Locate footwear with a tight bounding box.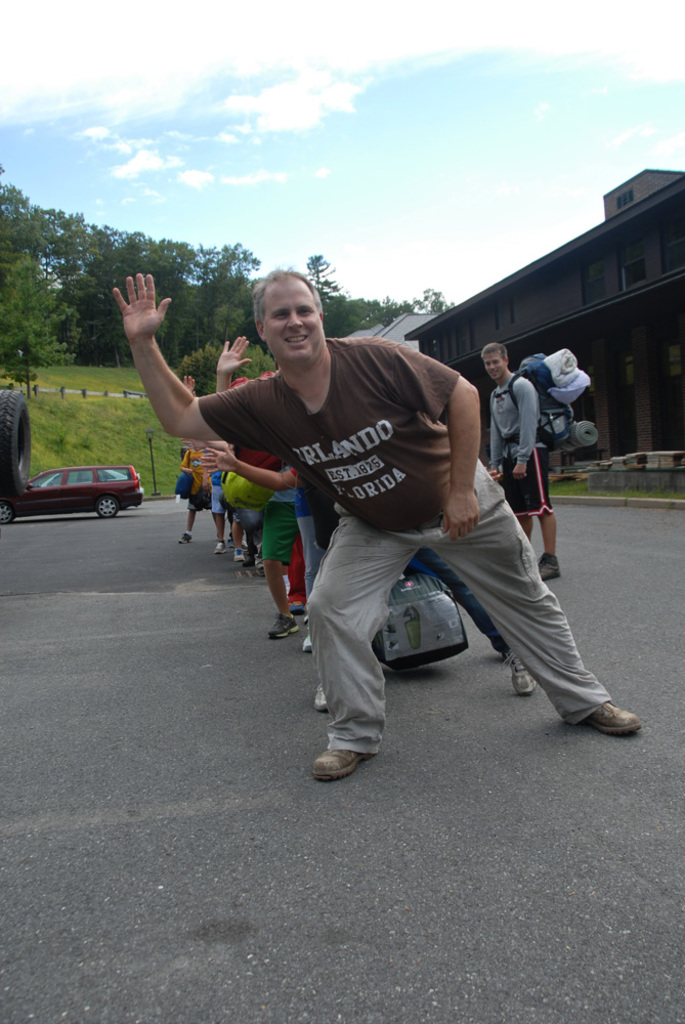
l=178, t=528, r=192, b=540.
